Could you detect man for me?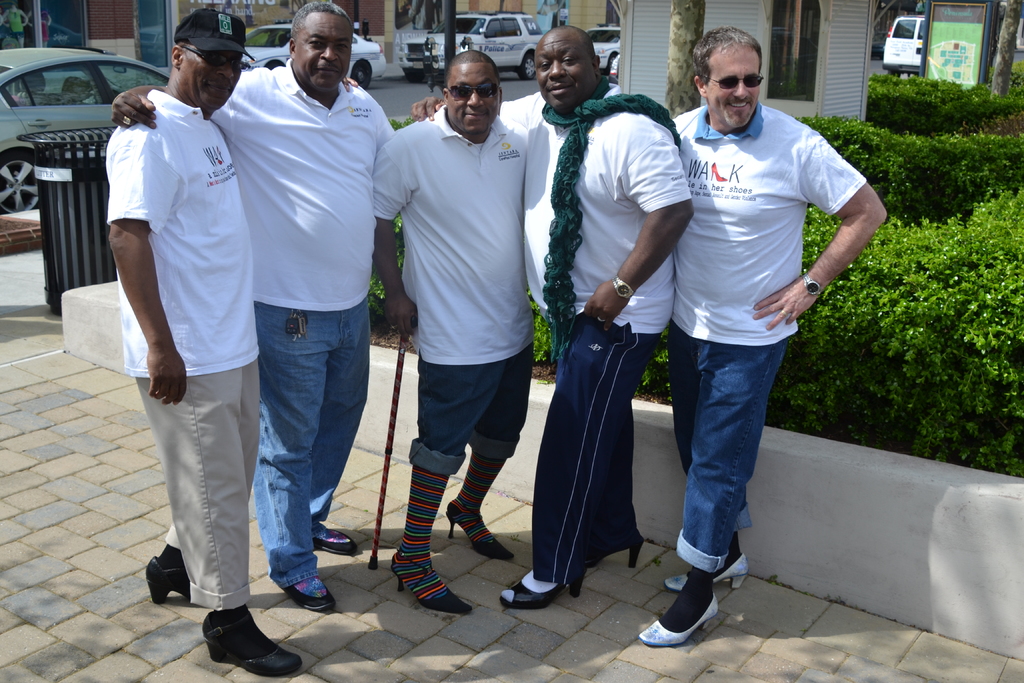
Detection result: box=[365, 47, 534, 613].
